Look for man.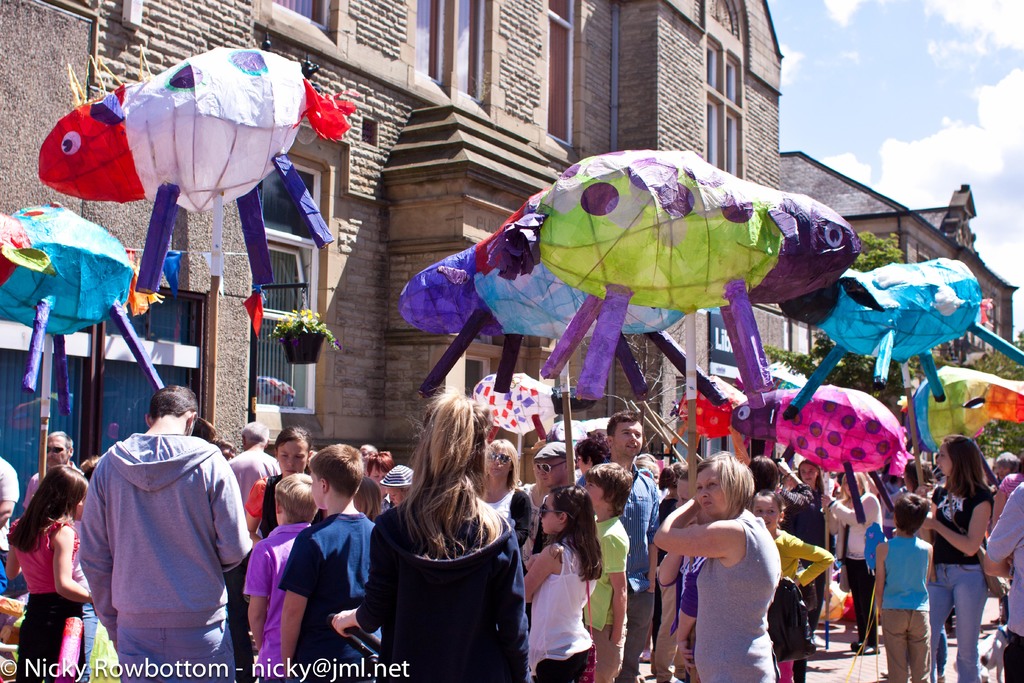
Found: bbox(517, 441, 550, 567).
